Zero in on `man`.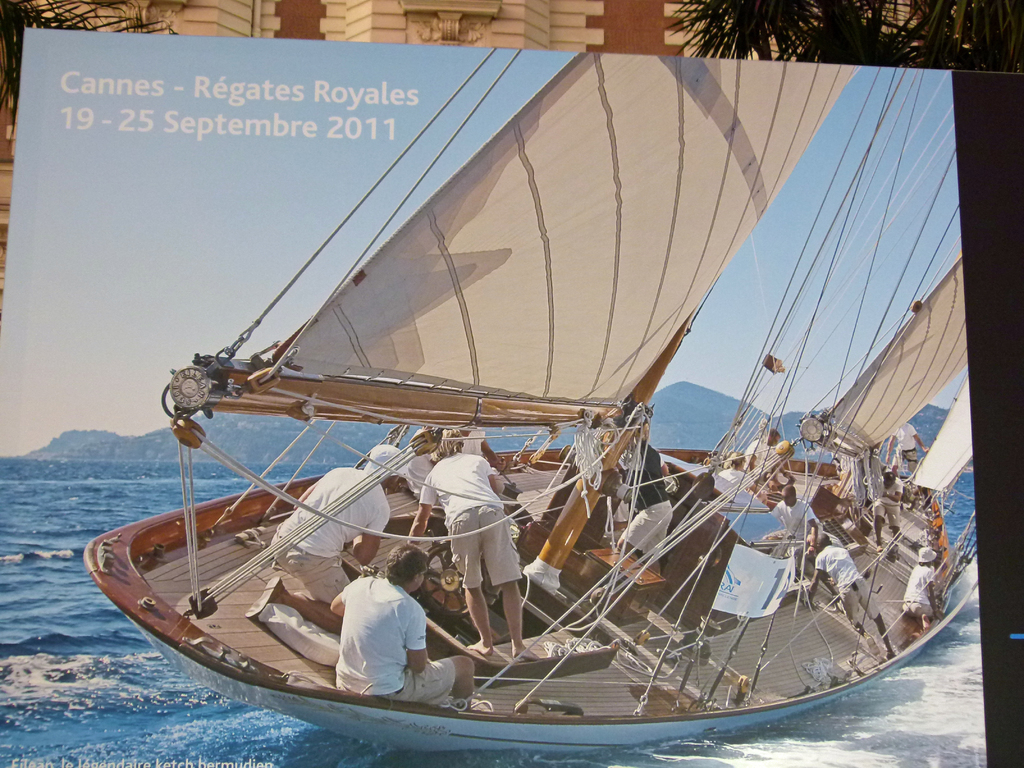
Zeroed in: bbox=(714, 454, 765, 509).
